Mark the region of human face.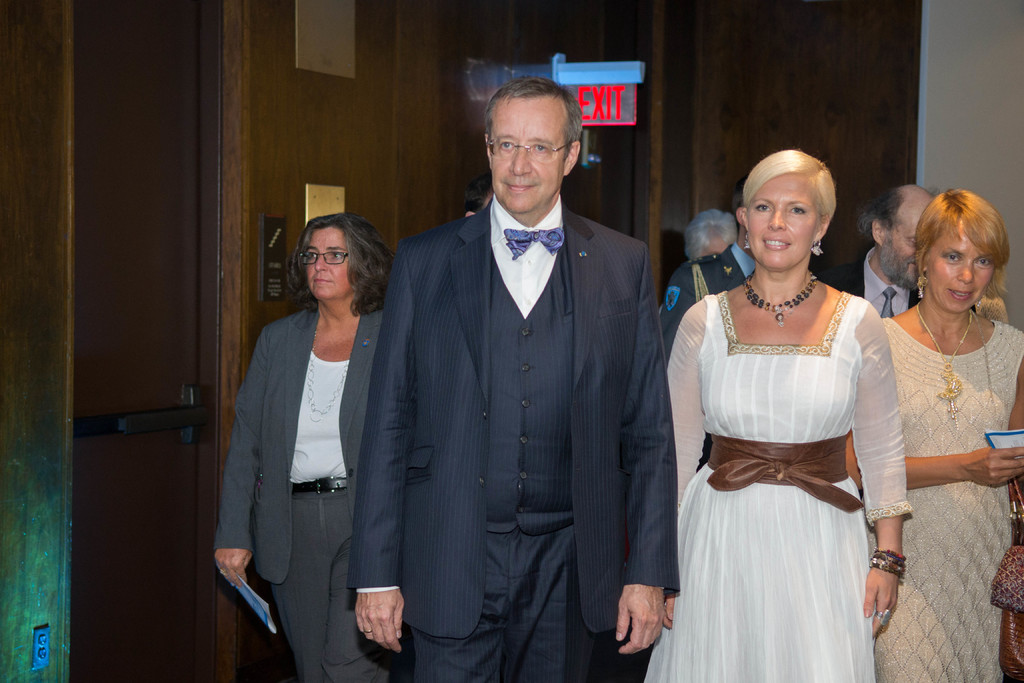
Region: Rect(305, 222, 349, 304).
